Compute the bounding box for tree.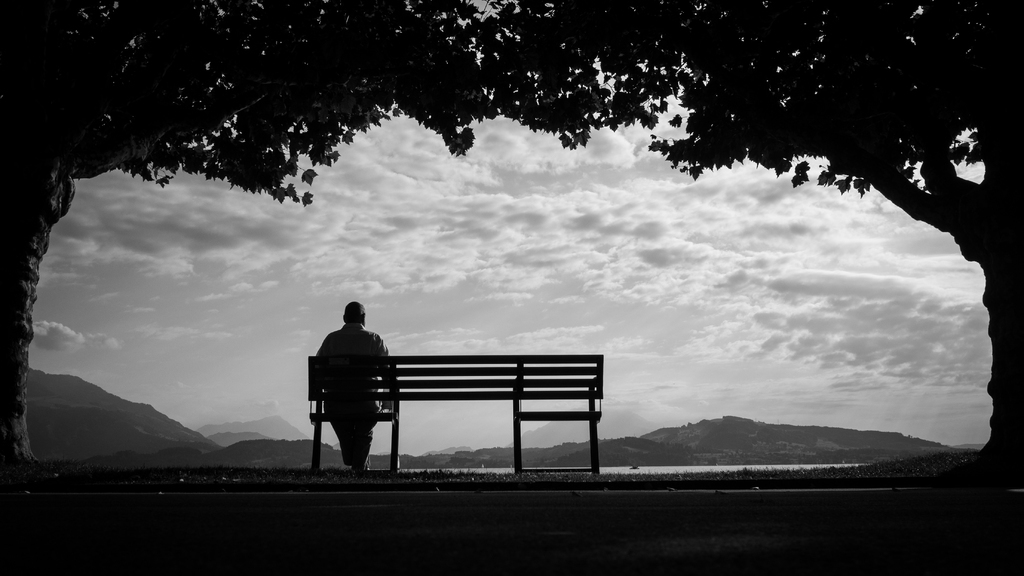
locate(0, 0, 490, 461).
